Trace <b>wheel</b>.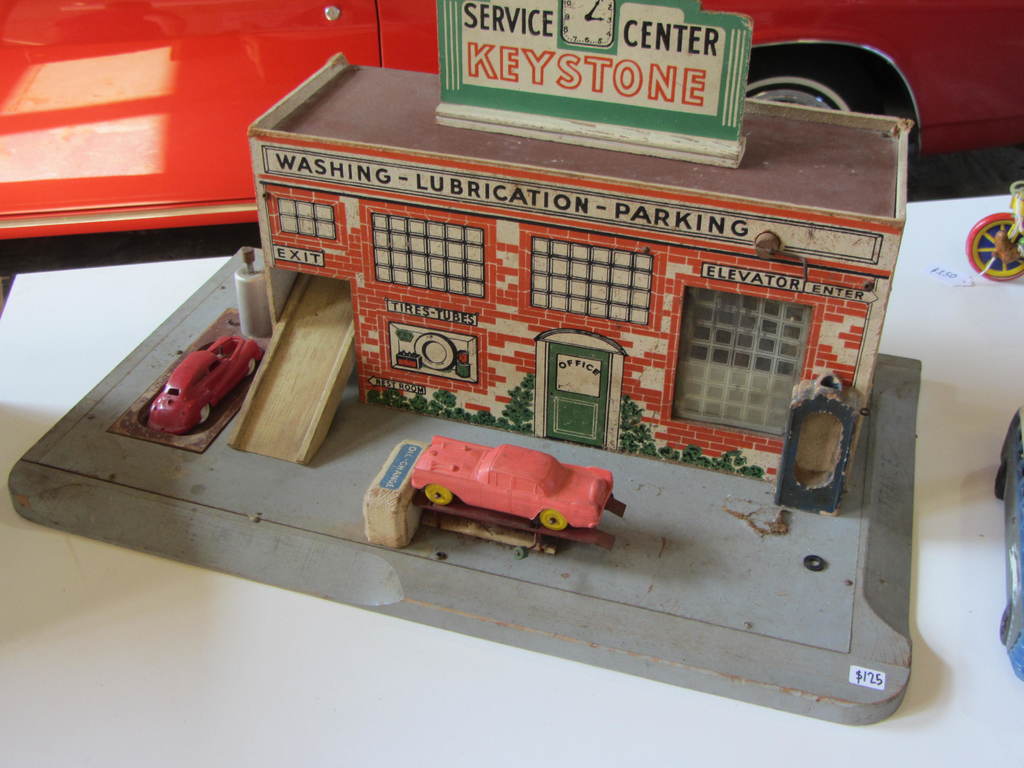
Traced to pyautogui.locateOnScreen(731, 49, 893, 118).
